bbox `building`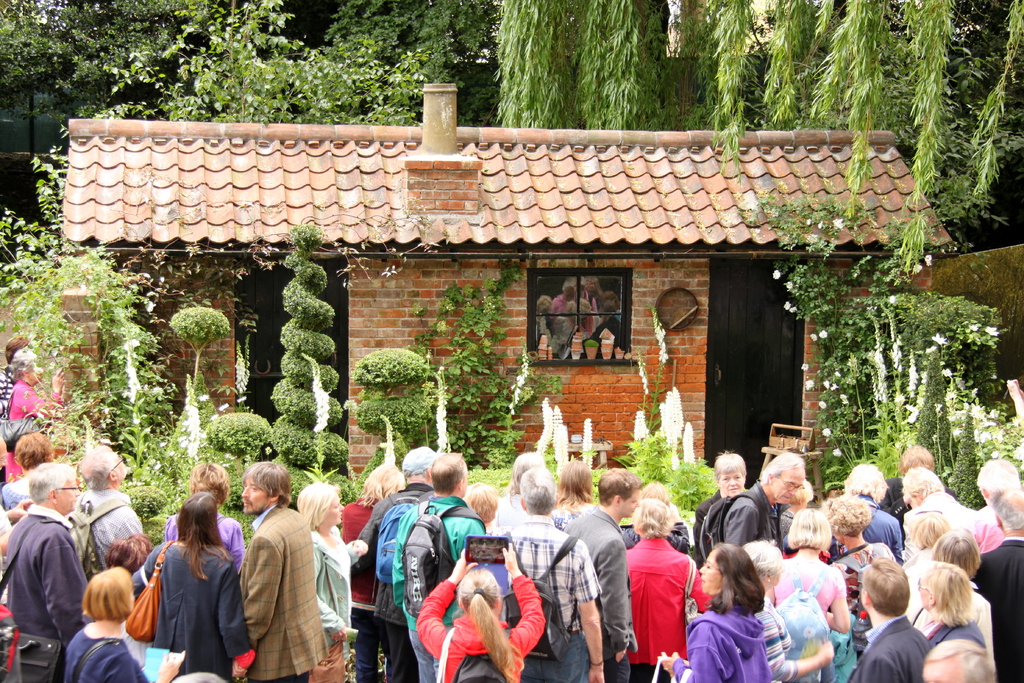
pyautogui.locateOnScreen(49, 80, 959, 481)
